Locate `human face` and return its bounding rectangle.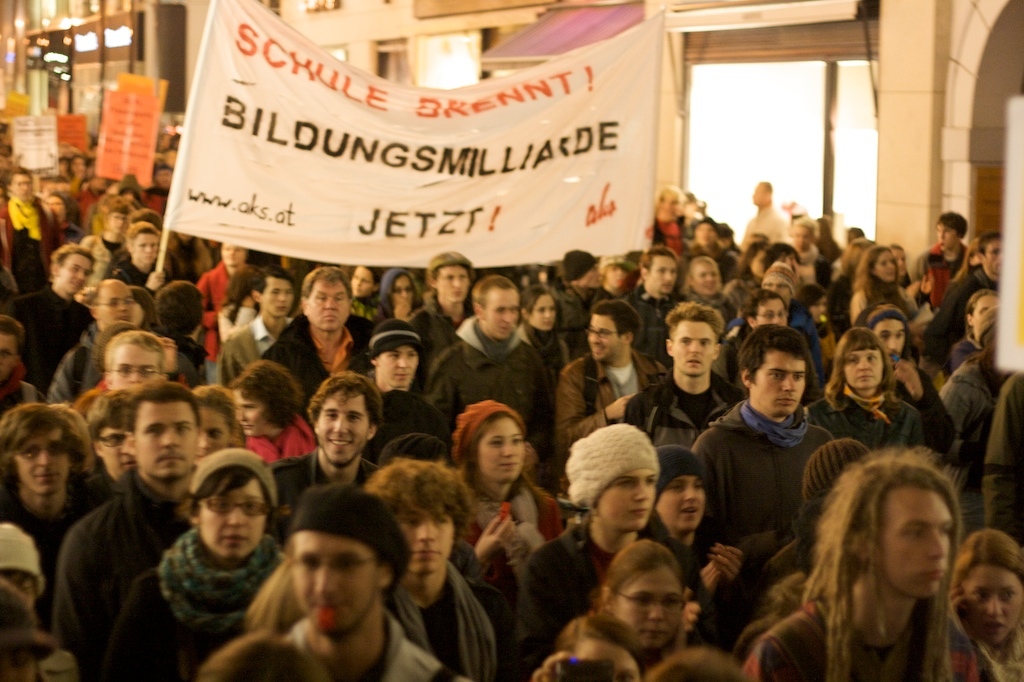
(660,187,683,219).
